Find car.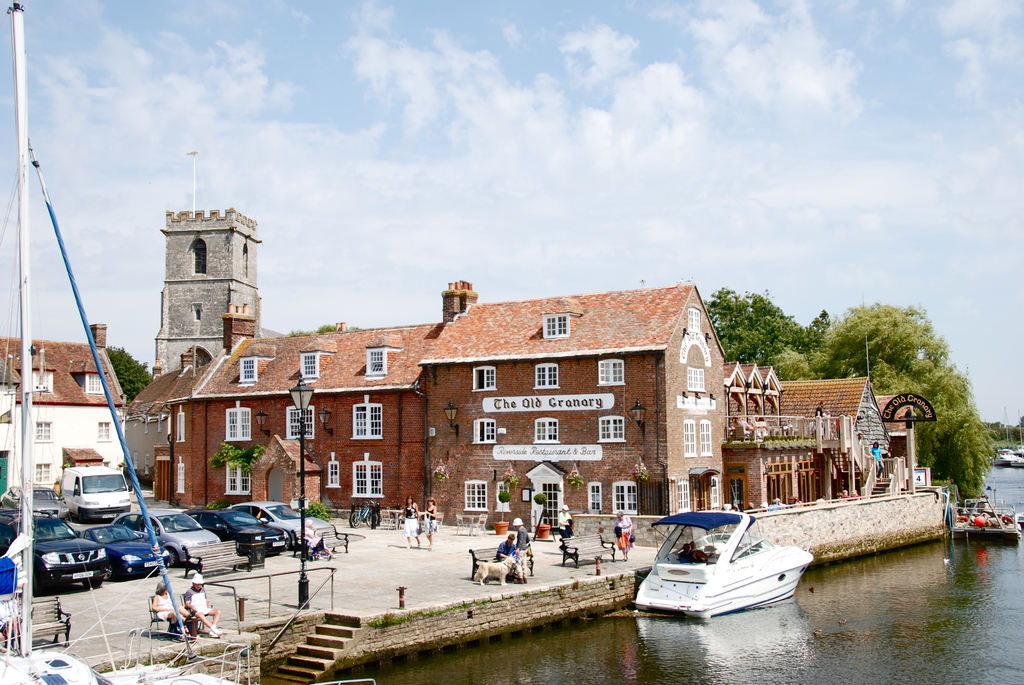
l=77, t=520, r=174, b=577.
